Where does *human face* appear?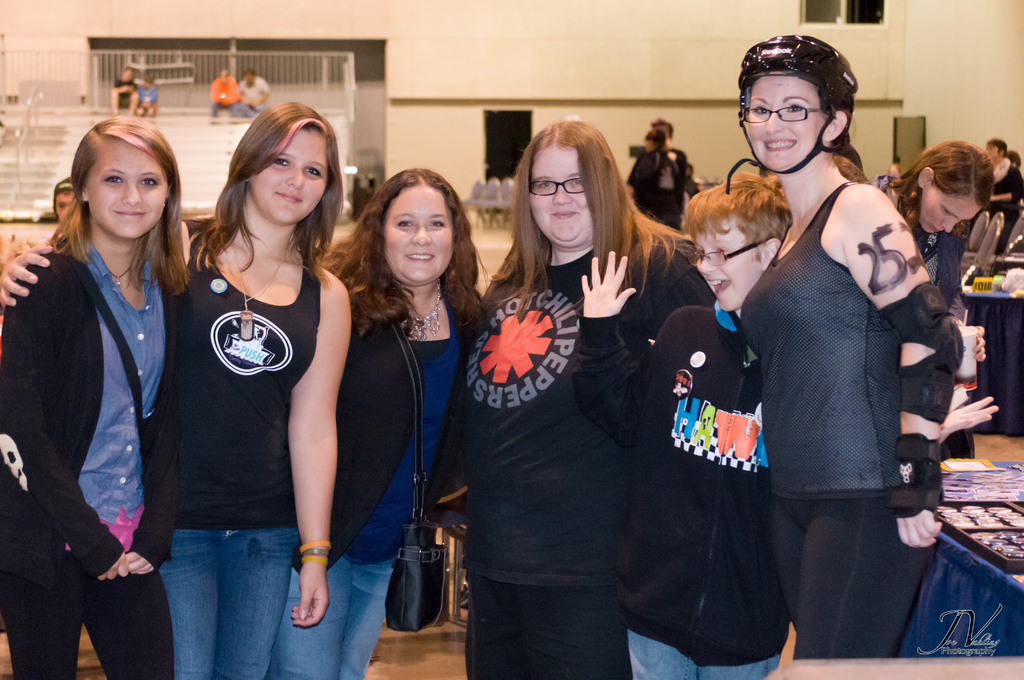
Appears at <bbox>246, 129, 328, 224</bbox>.
